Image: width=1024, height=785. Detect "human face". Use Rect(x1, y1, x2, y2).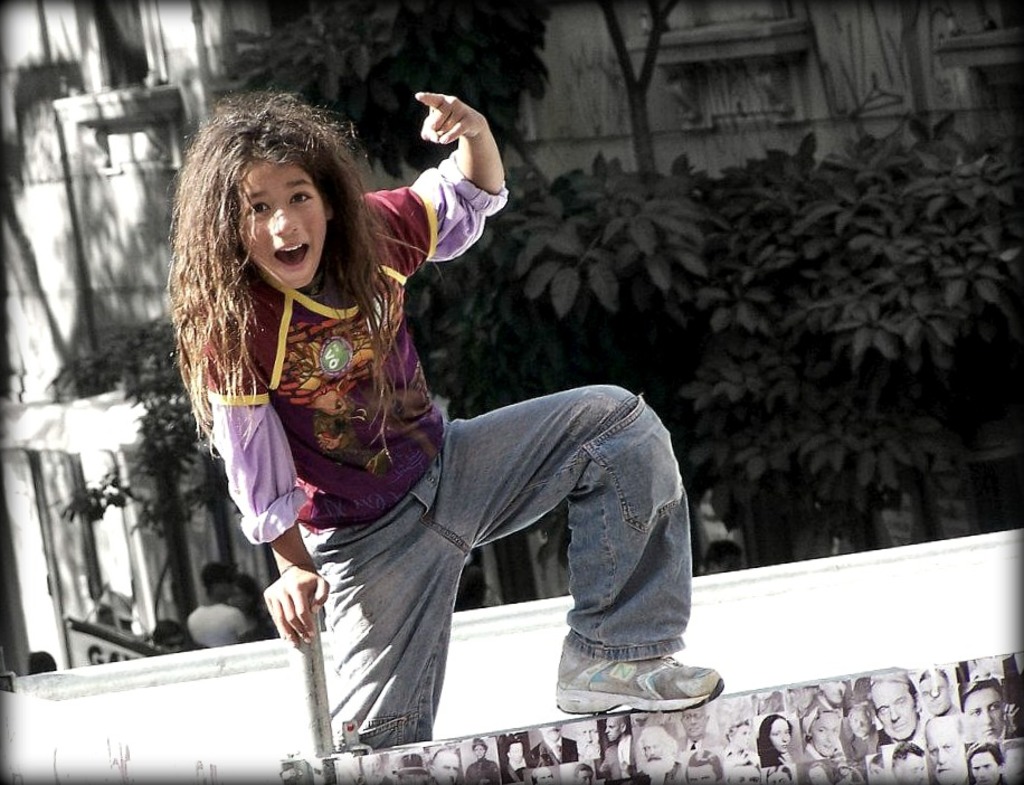
Rect(966, 679, 997, 736).
